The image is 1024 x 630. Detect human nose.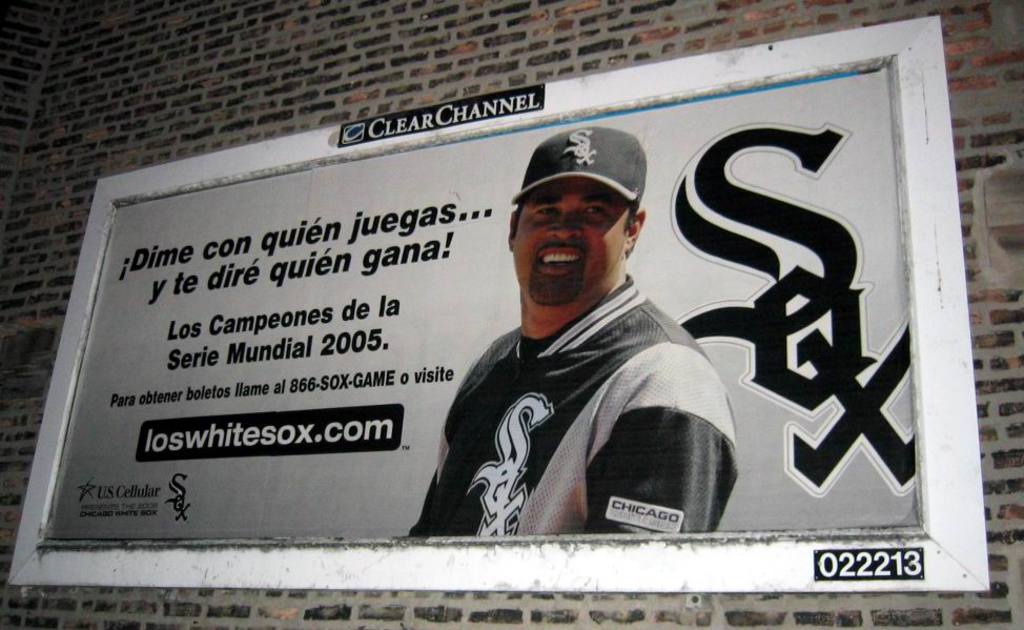
Detection: locate(546, 208, 580, 237).
